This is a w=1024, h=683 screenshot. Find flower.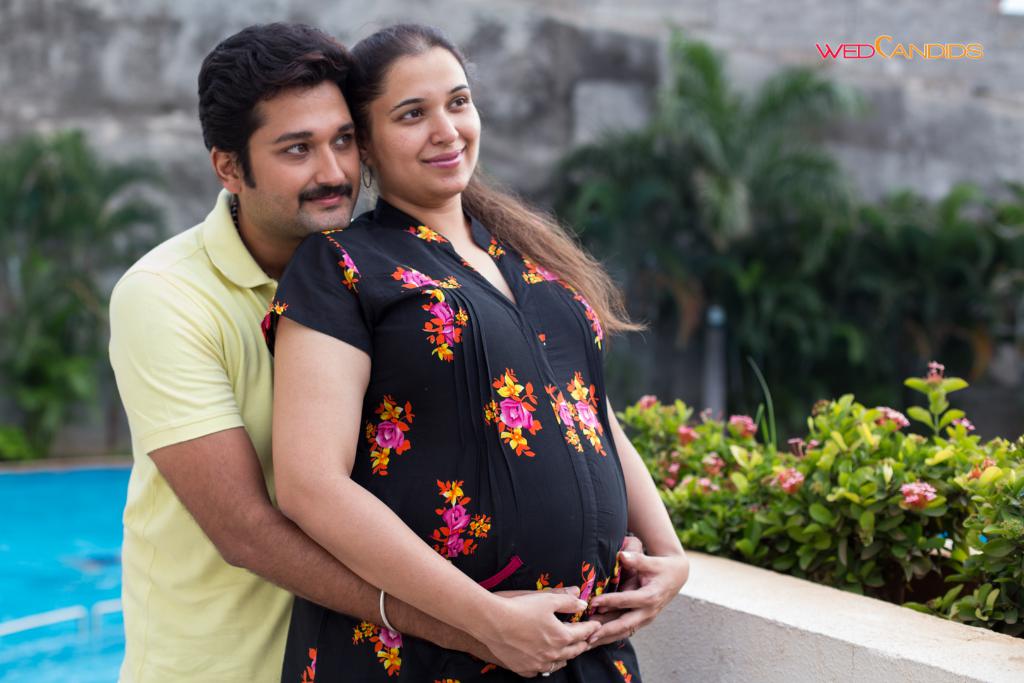
Bounding box: {"x1": 697, "y1": 448, "x2": 722, "y2": 469}.
